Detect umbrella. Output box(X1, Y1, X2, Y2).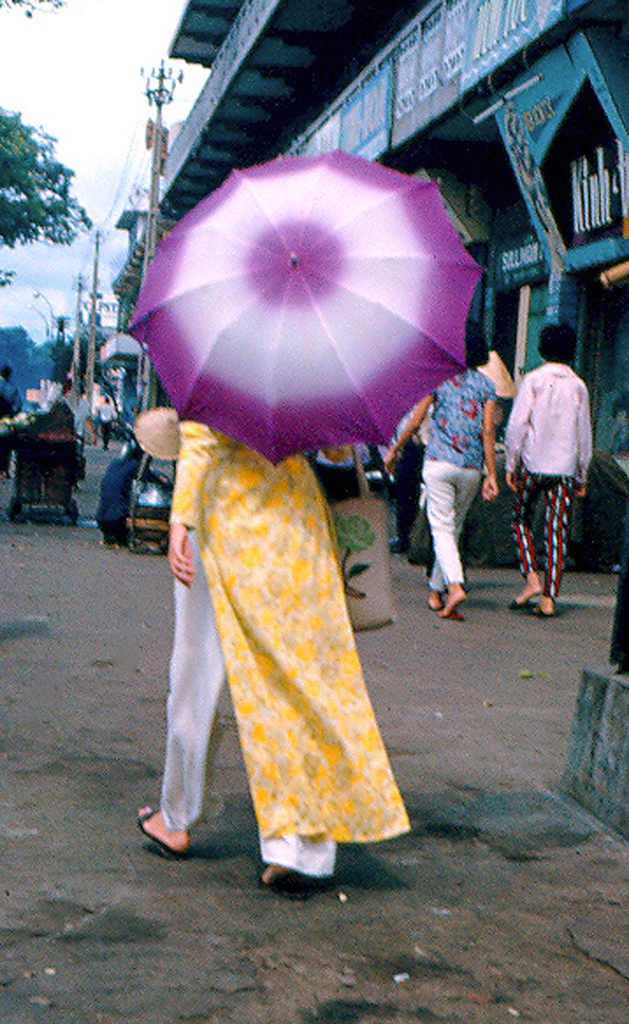
box(124, 148, 488, 466).
